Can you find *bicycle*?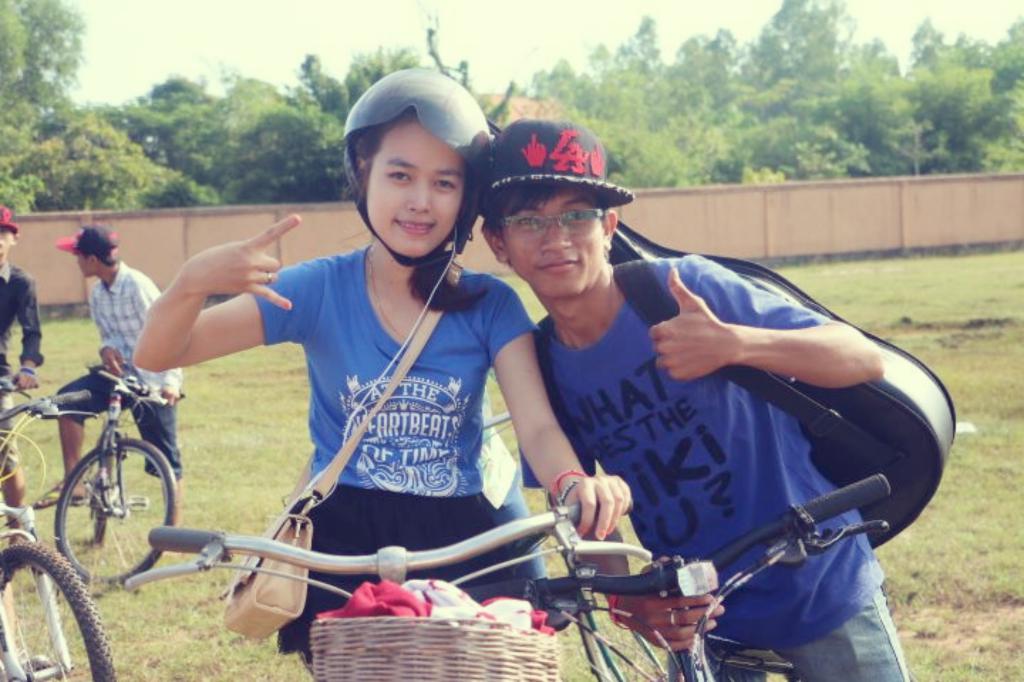
Yes, bounding box: [459, 473, 893, 681].
